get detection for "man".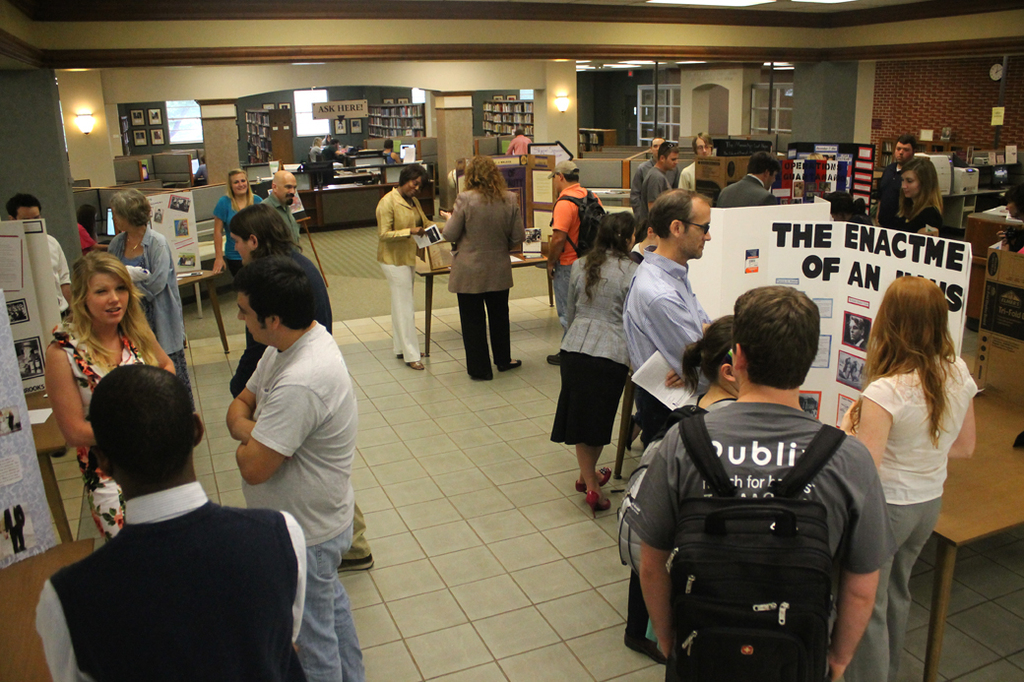
Detection: BBox(5, 201, 68, 318).
